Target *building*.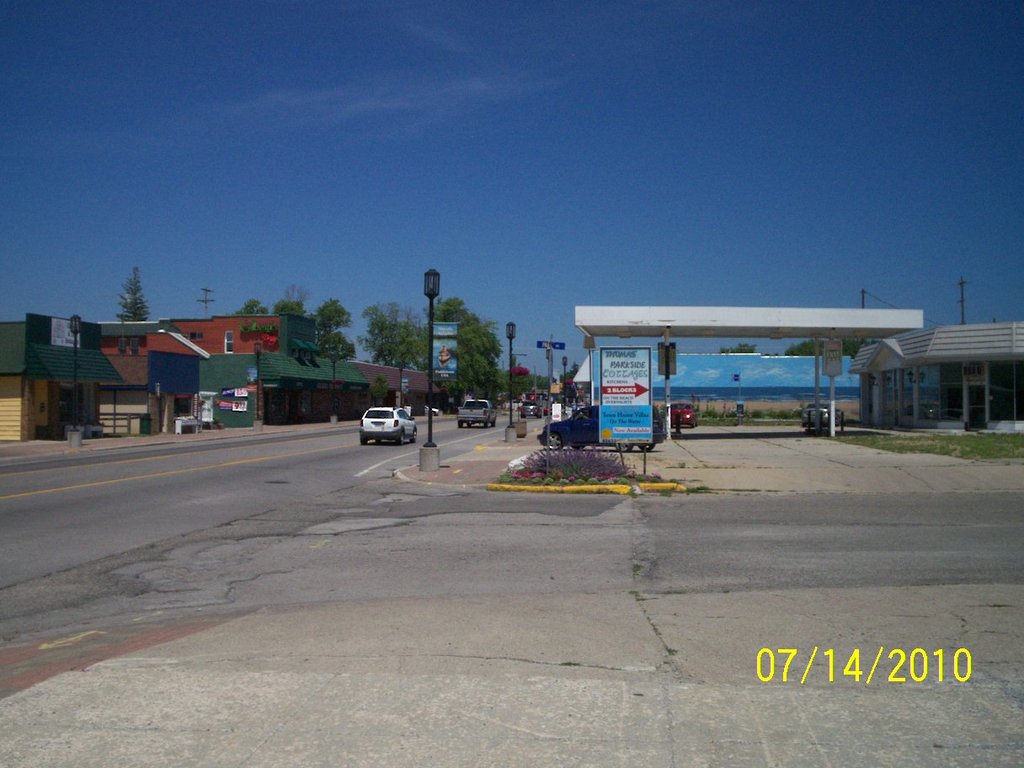
Target region: BBox(360, 361, 439, 416).
